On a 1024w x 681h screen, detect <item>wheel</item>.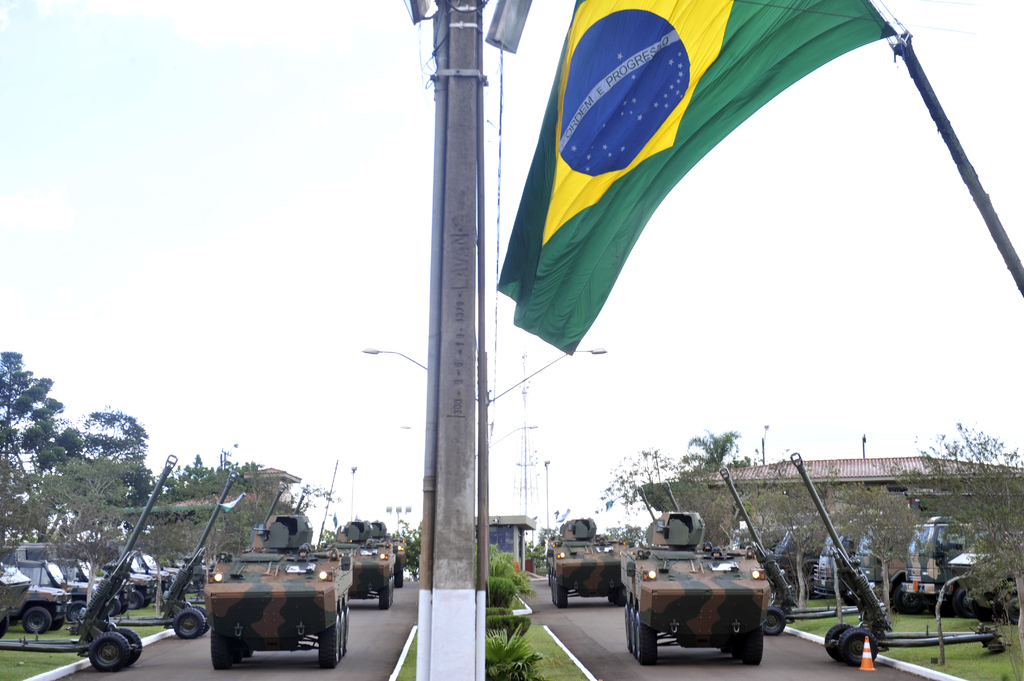
380 591 394 610.
